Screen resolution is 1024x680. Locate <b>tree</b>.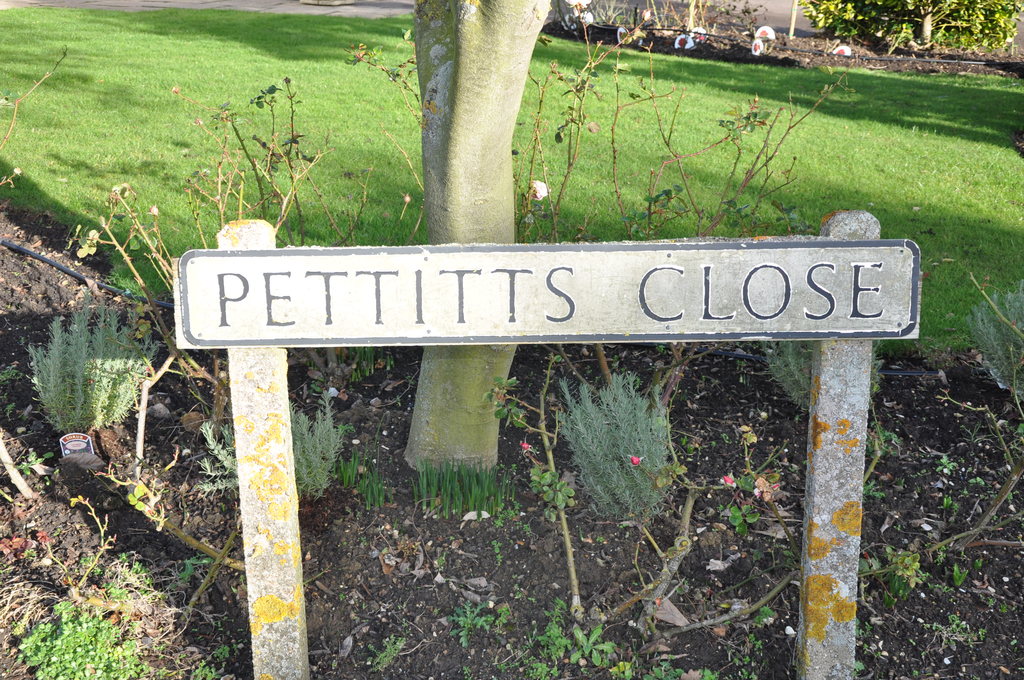
397:0:554:478.
